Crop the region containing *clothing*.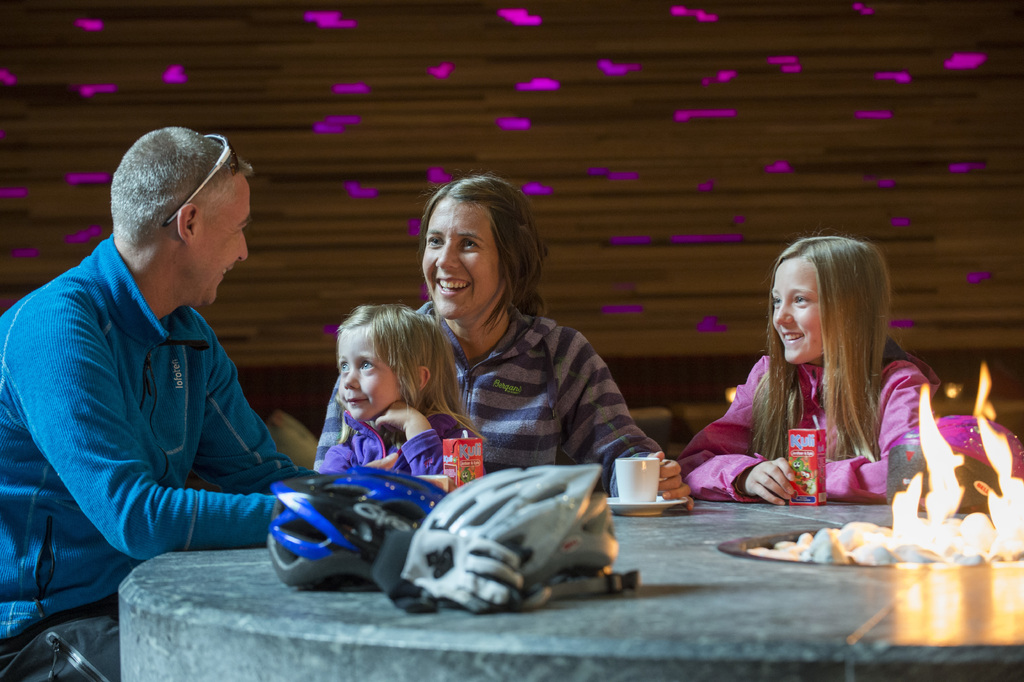
Crop region: Rect(0, 226, 314, 681).
